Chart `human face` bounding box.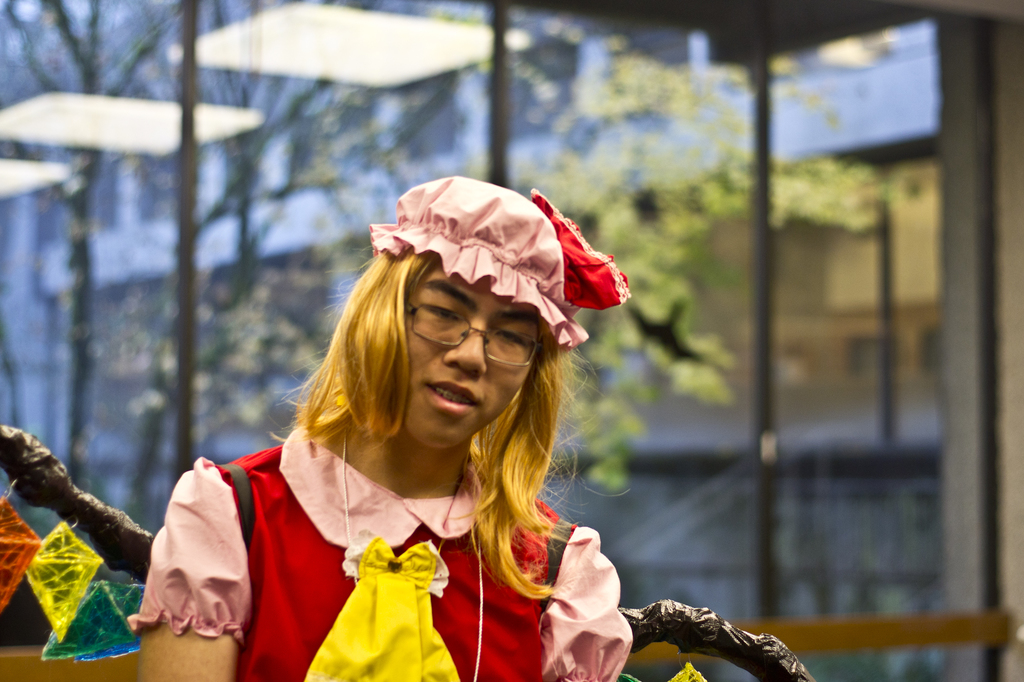
Charted: left=399, top=263, right=532, bottom=448.
